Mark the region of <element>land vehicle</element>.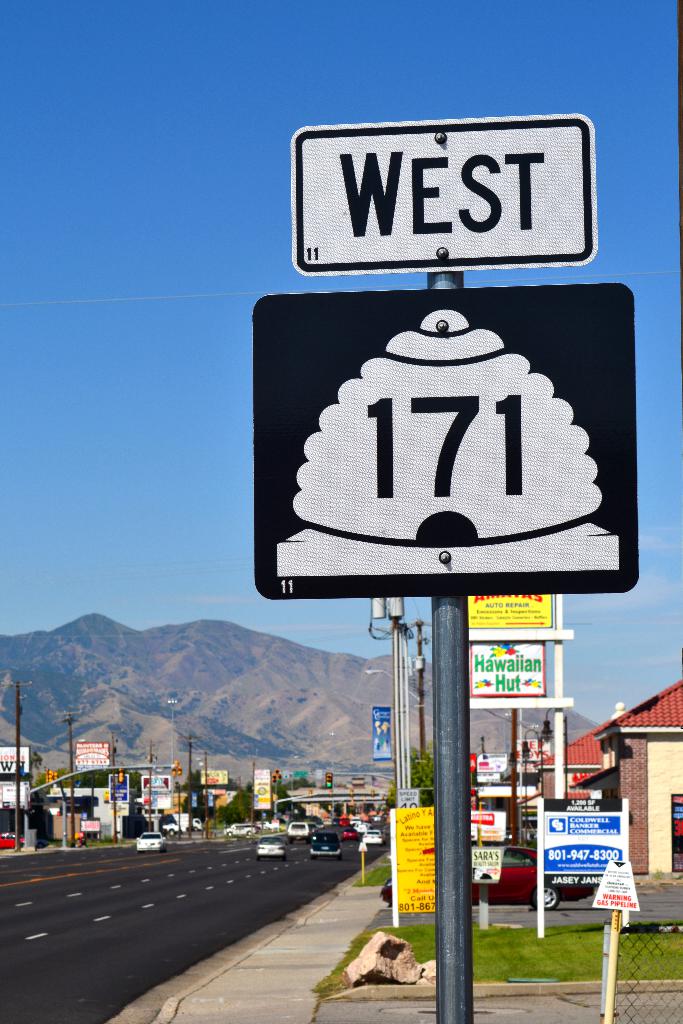
Region: Rect(138, 834, 167, 850).
